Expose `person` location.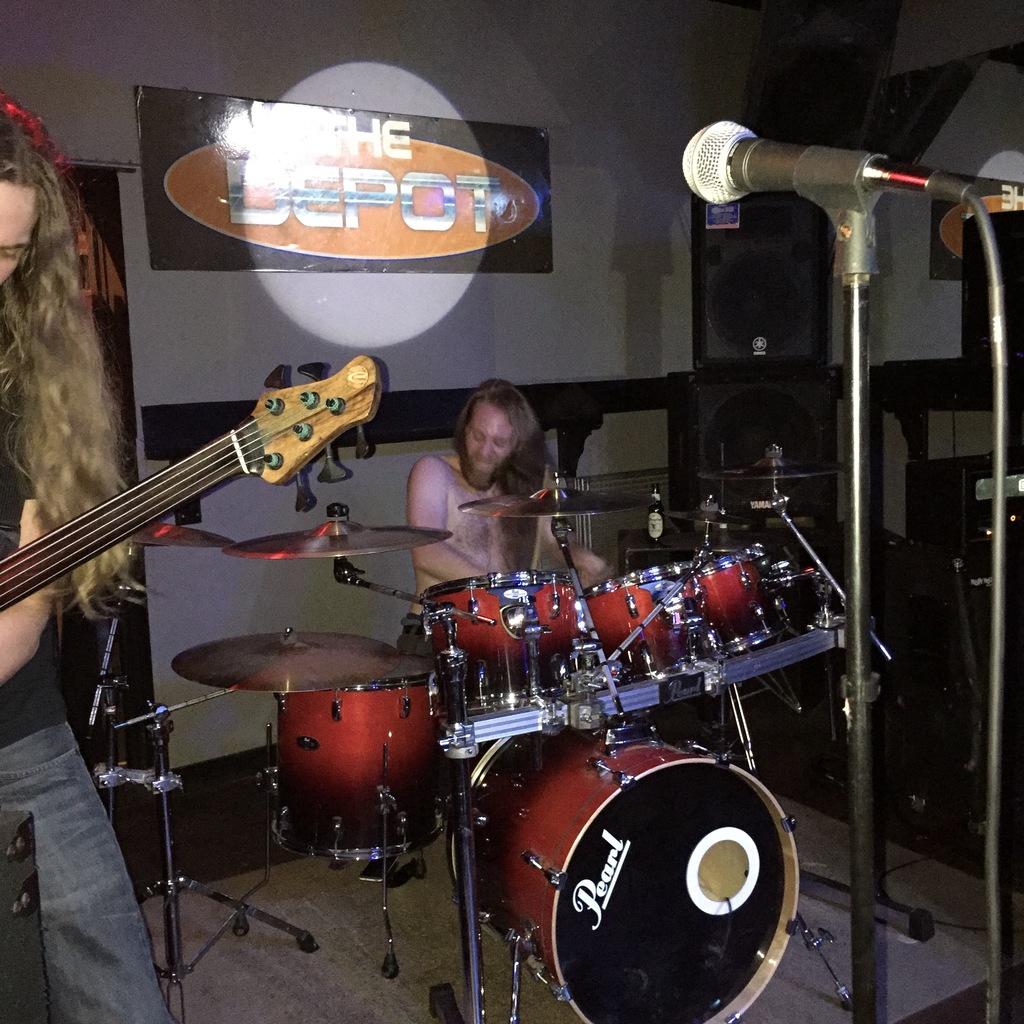
Exposed at bbox=(0, 108, 173, 1023).
